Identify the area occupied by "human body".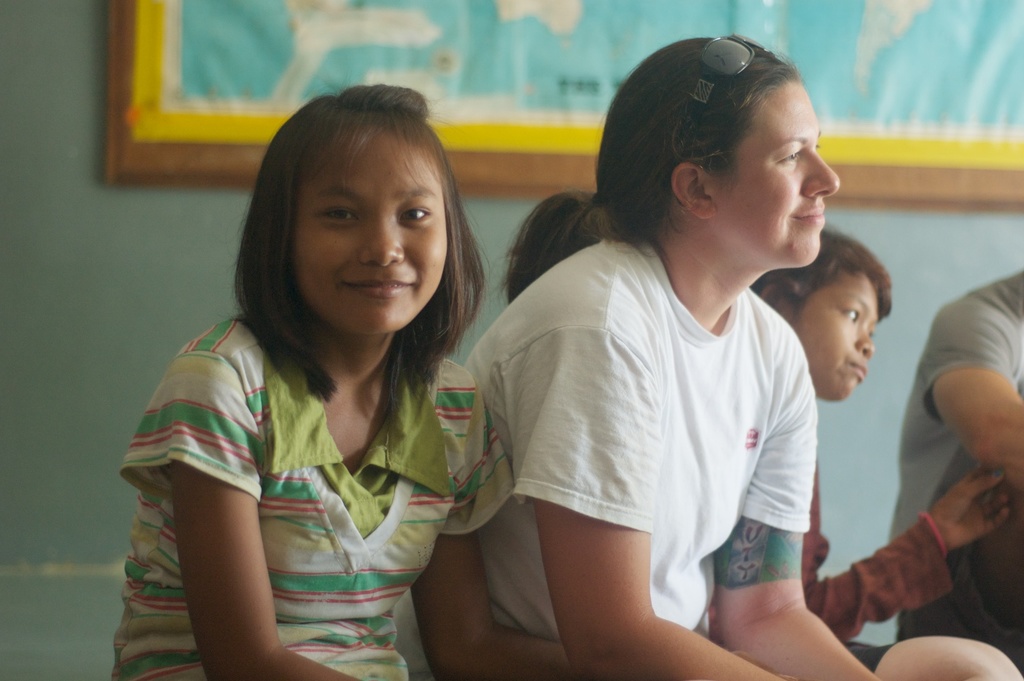
Area: bbox=[479, 97, 905, 680].
